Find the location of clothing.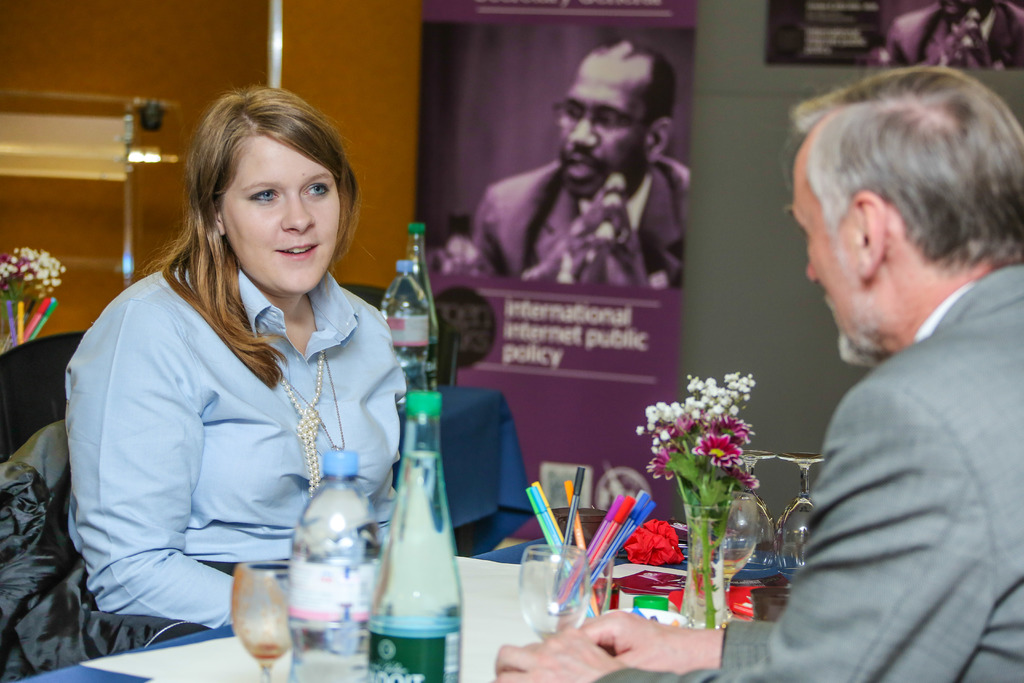
Location: 861,0,1023,76.
